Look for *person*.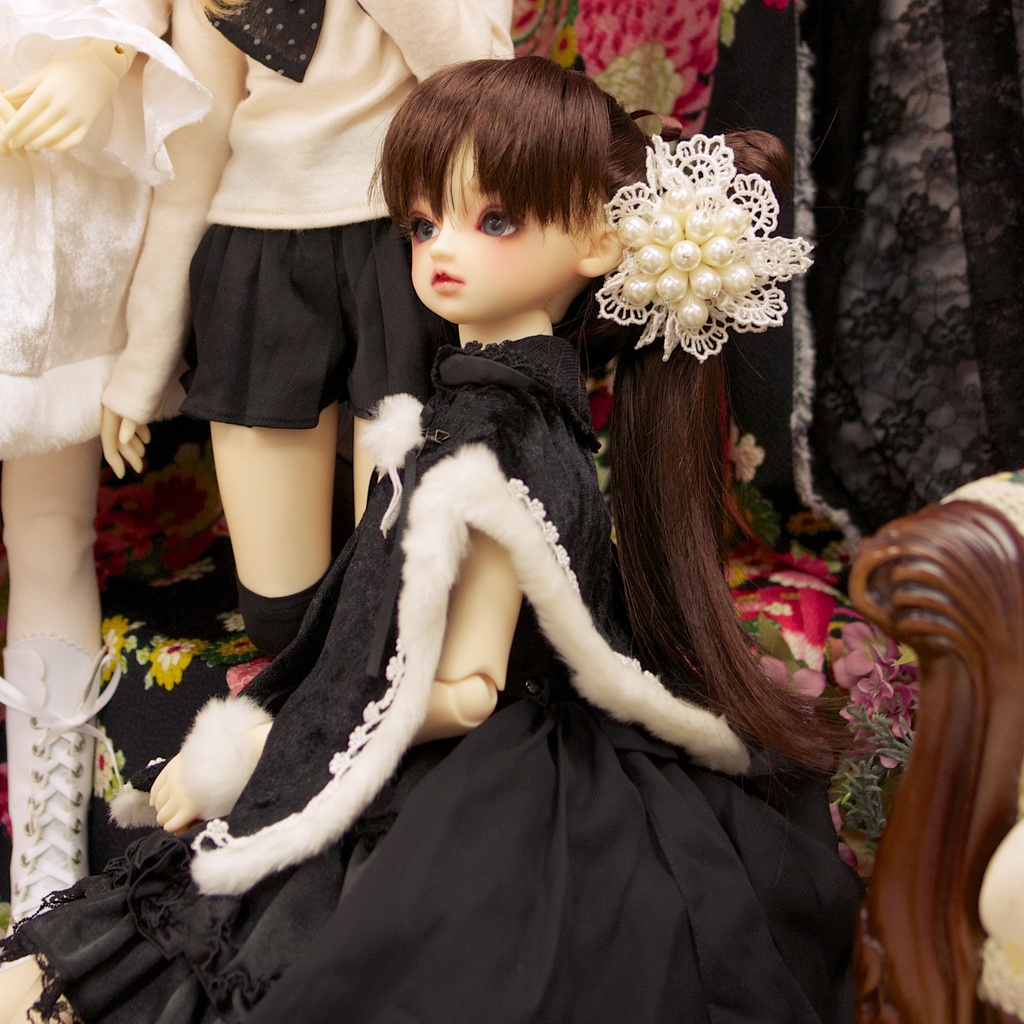
Found: [x1=161, y1=86, x2=849, y2=980].
